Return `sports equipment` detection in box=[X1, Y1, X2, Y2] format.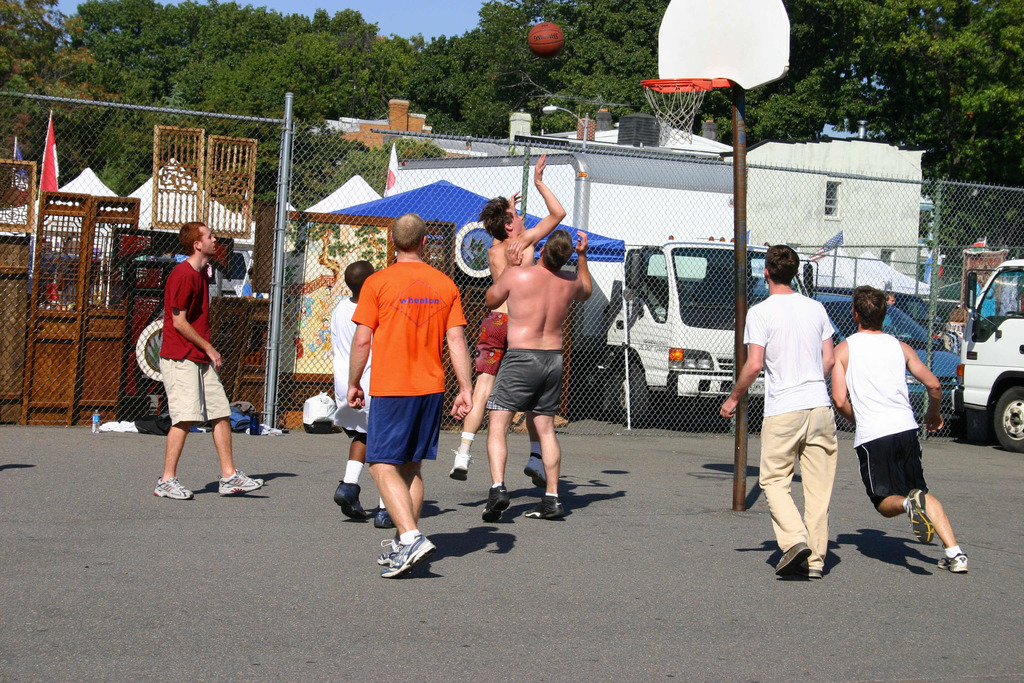
box=[528, 19, 568, 57].
